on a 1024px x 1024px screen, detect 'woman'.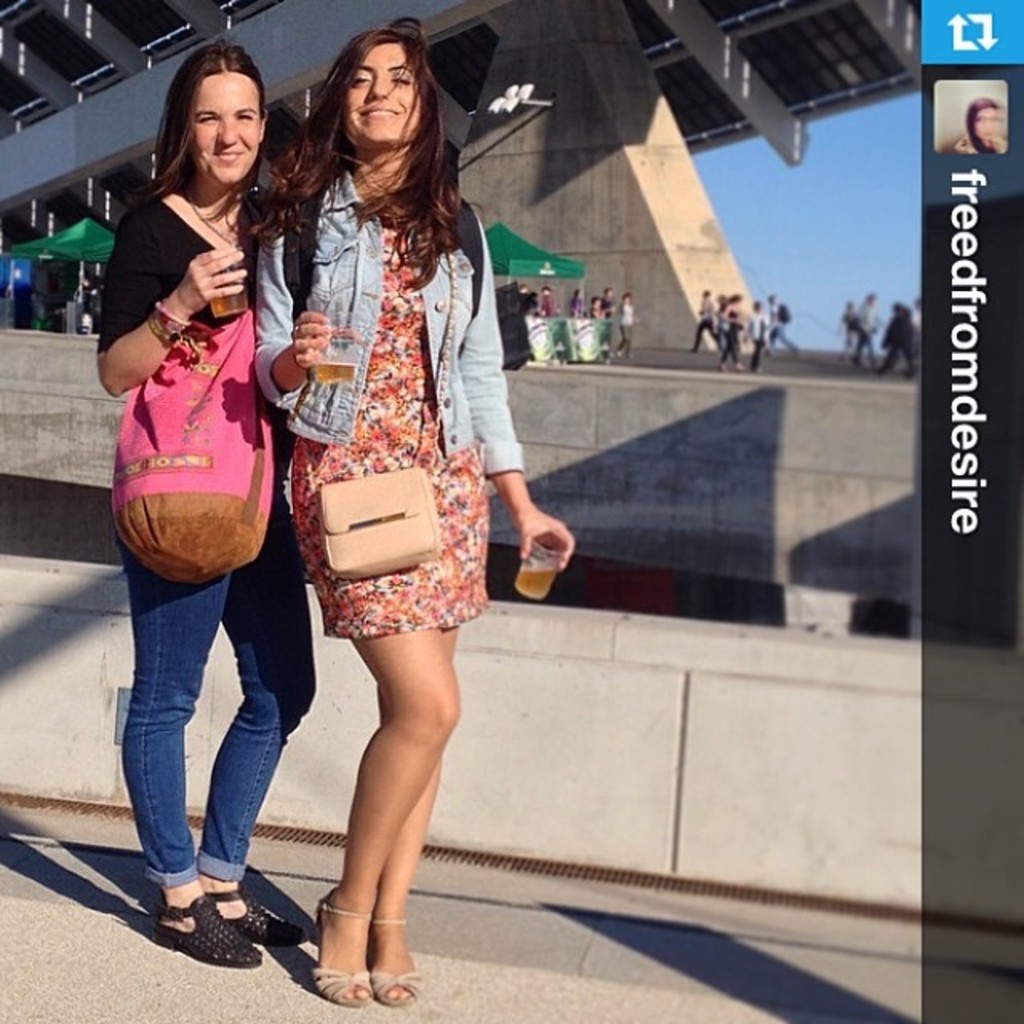
Rect(96, 38, 320, 970).
